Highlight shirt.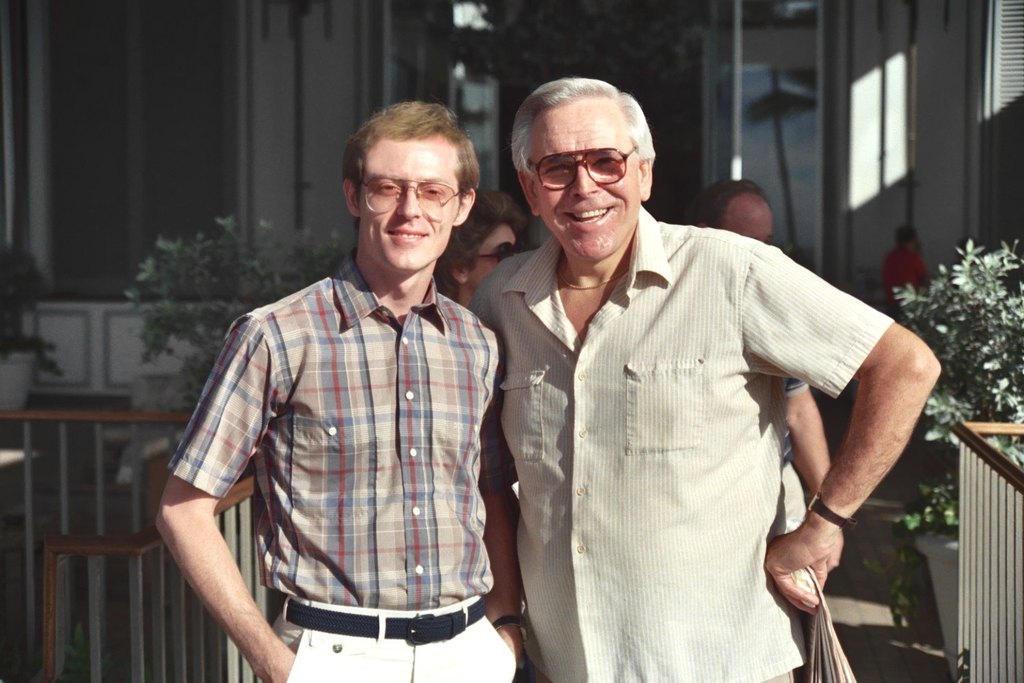
Highlighted region: locate(466, 204, 898, 682).
